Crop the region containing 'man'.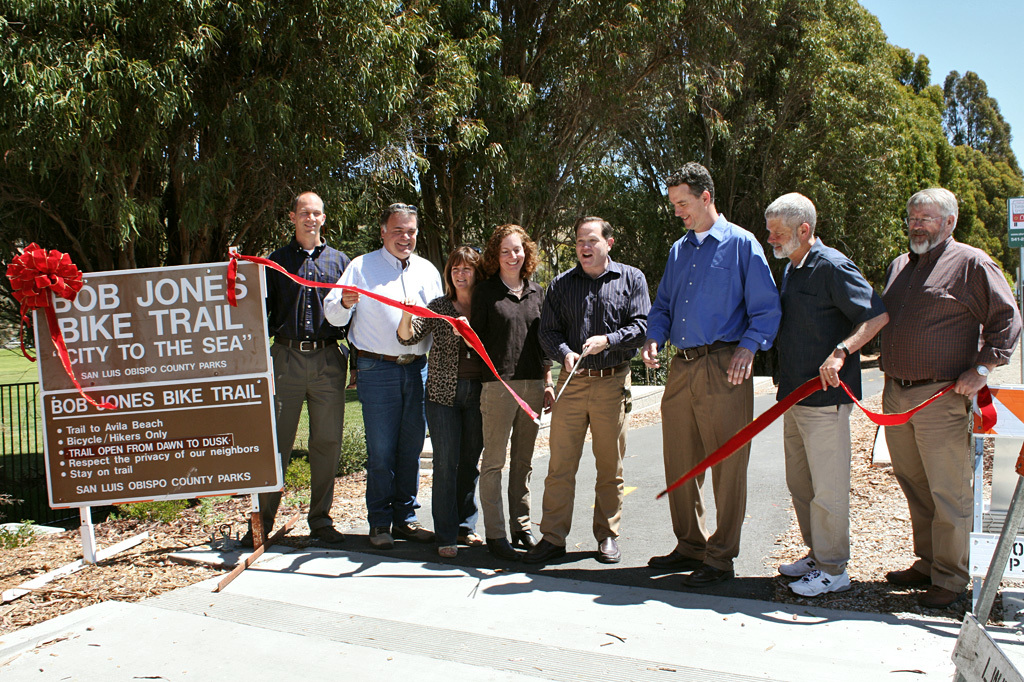
Crop region: 323 198 445 553.
